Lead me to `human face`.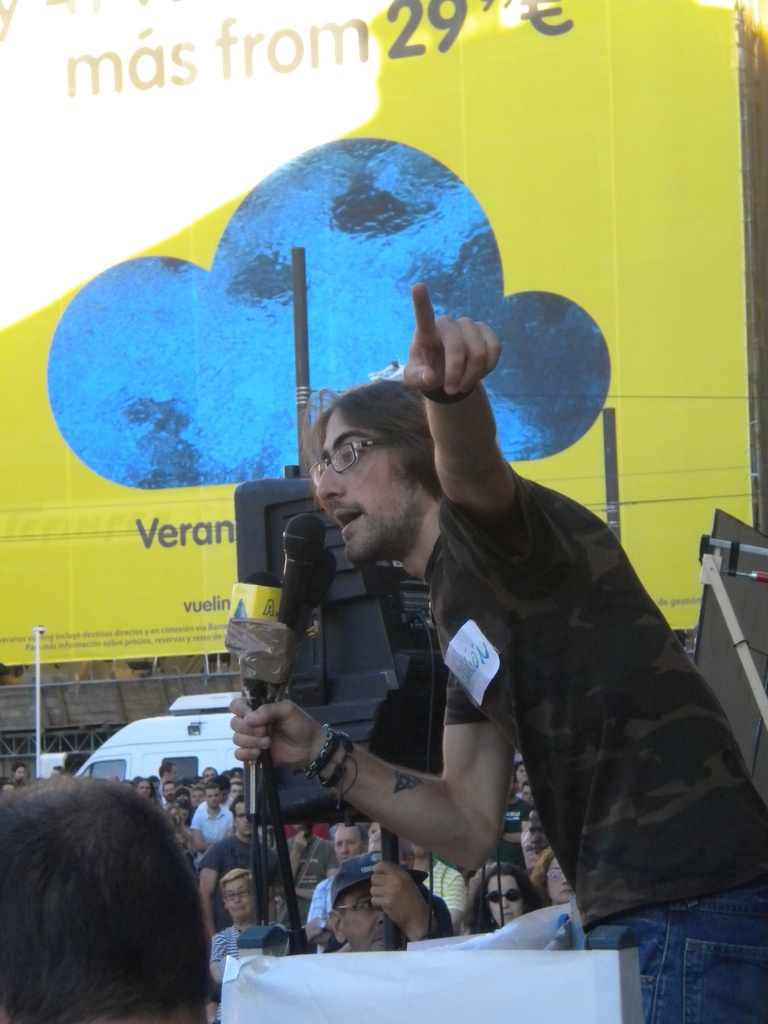
Lead to bbox=[339, 890, 392, 944].
